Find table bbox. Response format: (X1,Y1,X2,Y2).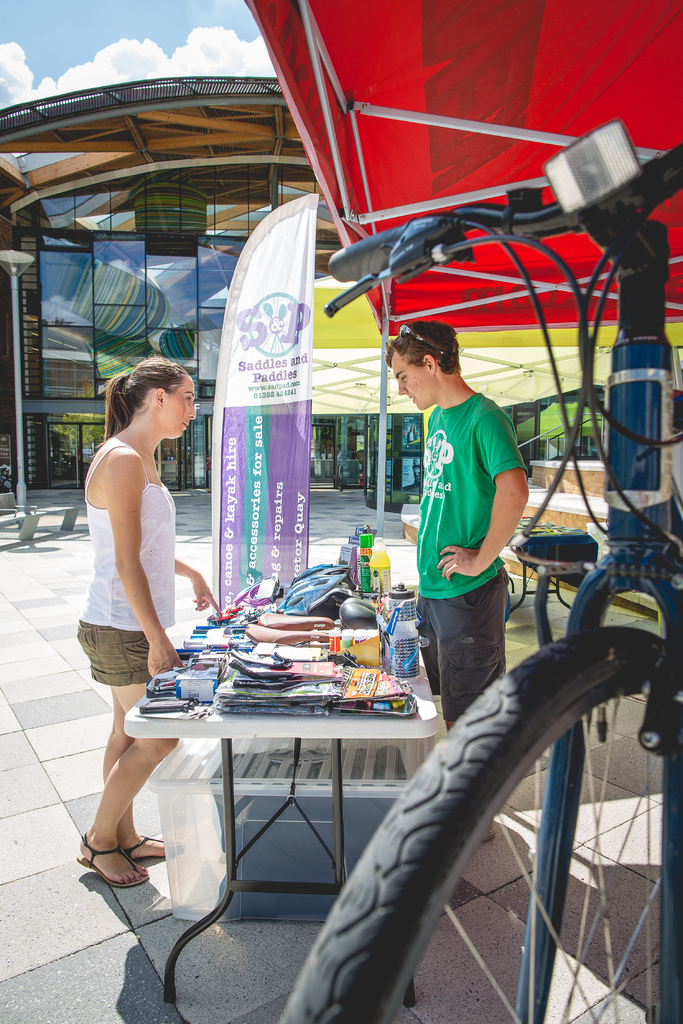
(113,569,446,1000).
